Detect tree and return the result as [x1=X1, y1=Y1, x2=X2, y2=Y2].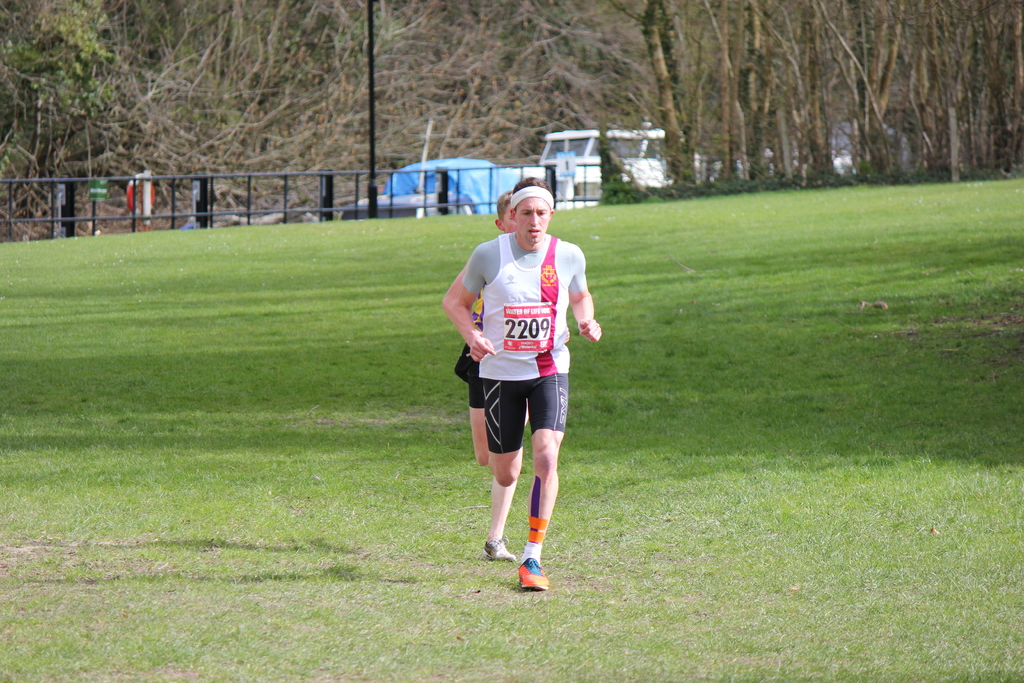
[x1=732, y1=0, x2=784, y2=181].
